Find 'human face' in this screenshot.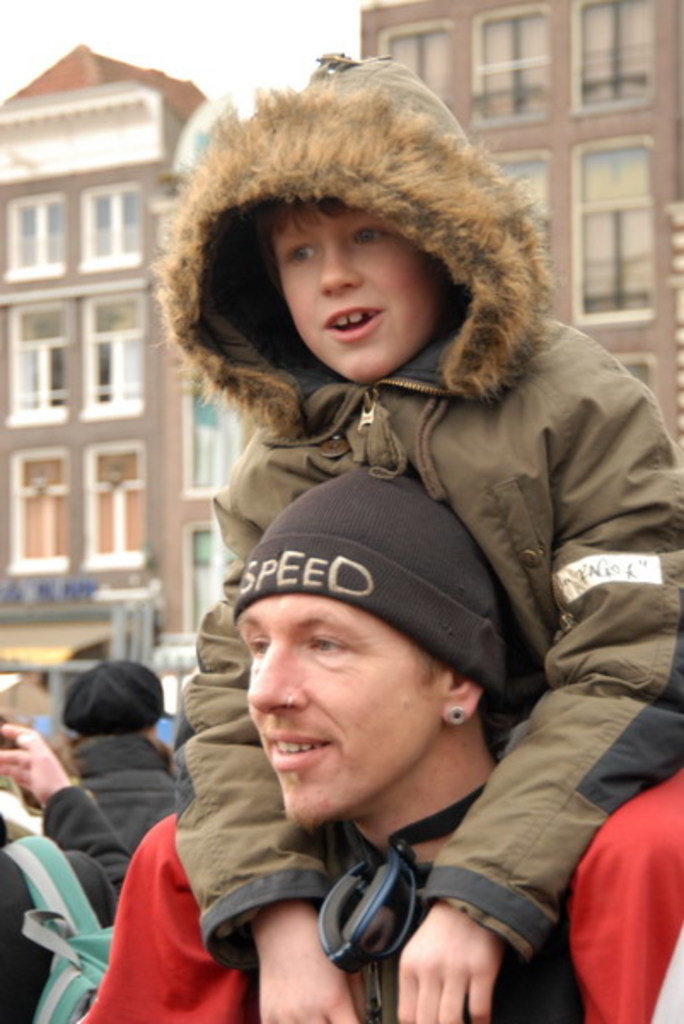
The bounding box for 'human face' is (left=241, top=591, right=440, bottom=824).
